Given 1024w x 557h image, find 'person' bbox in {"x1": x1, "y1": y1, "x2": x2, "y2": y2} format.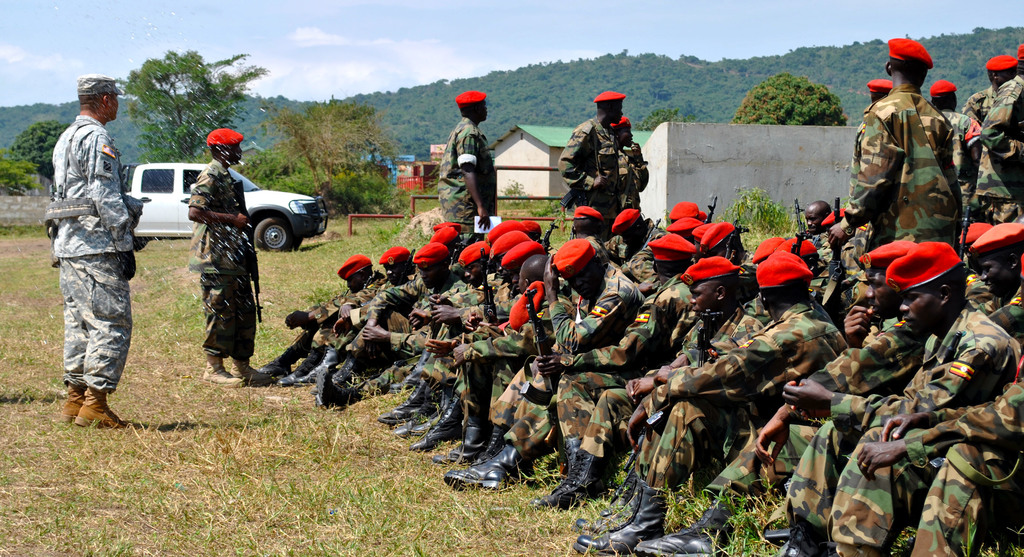
{"x1": 410, "y1": 228, "x2": 561, "y2": 464}.
